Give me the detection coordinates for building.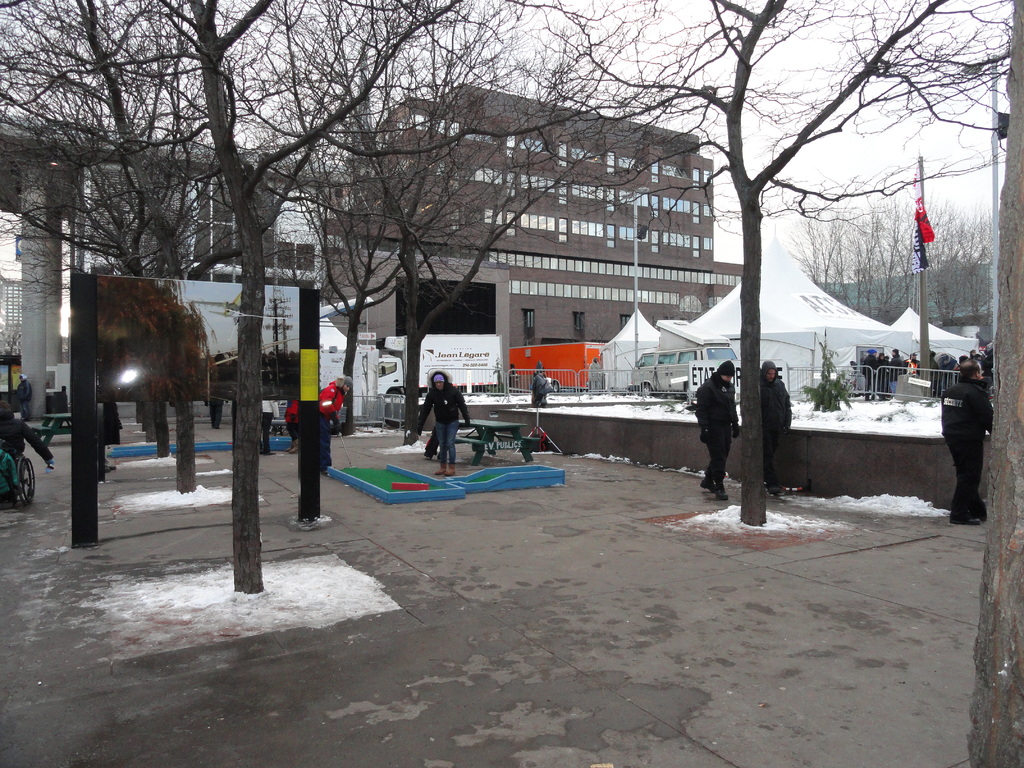
[x1=320, y1=81, x2=749, y2=394].
